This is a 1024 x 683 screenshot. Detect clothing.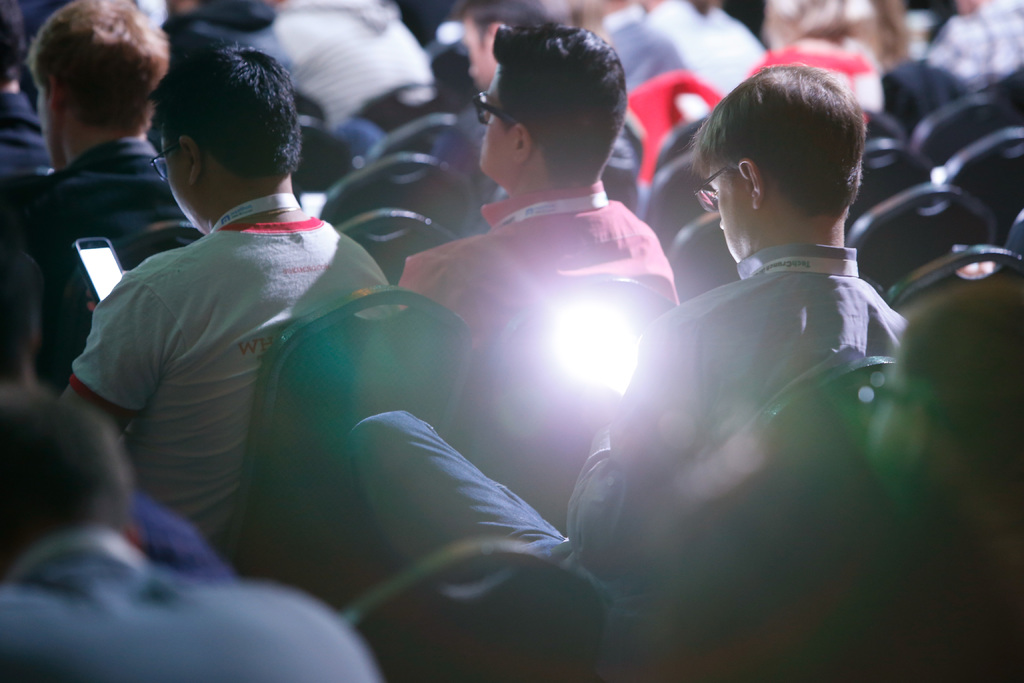
0/525/376/682.
